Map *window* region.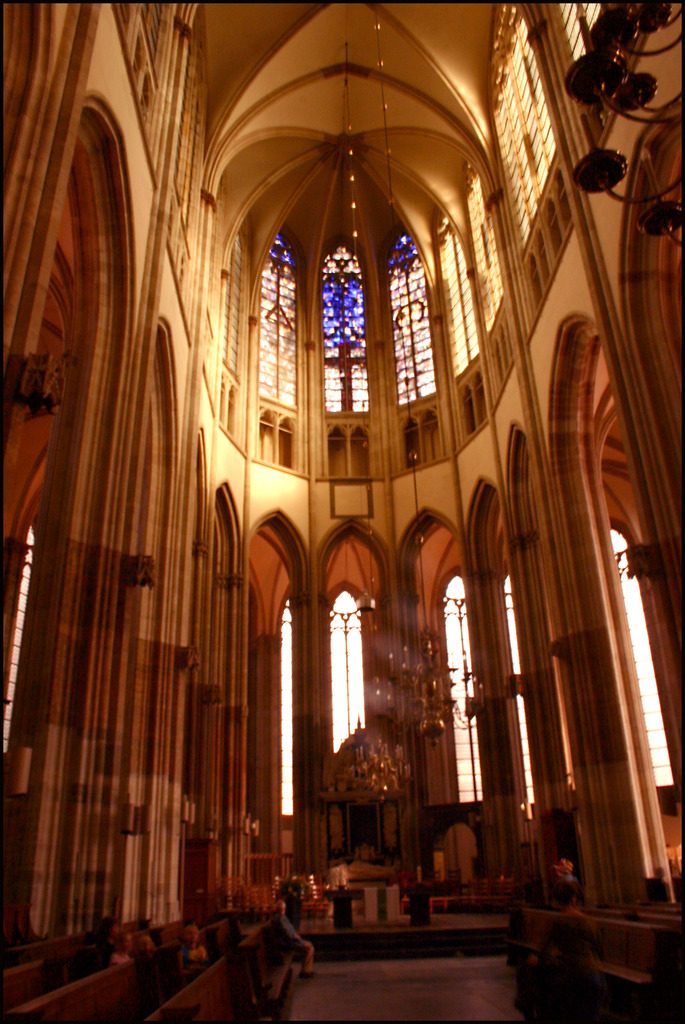
Mapped to l=0, t=517, r=38, b=751.
